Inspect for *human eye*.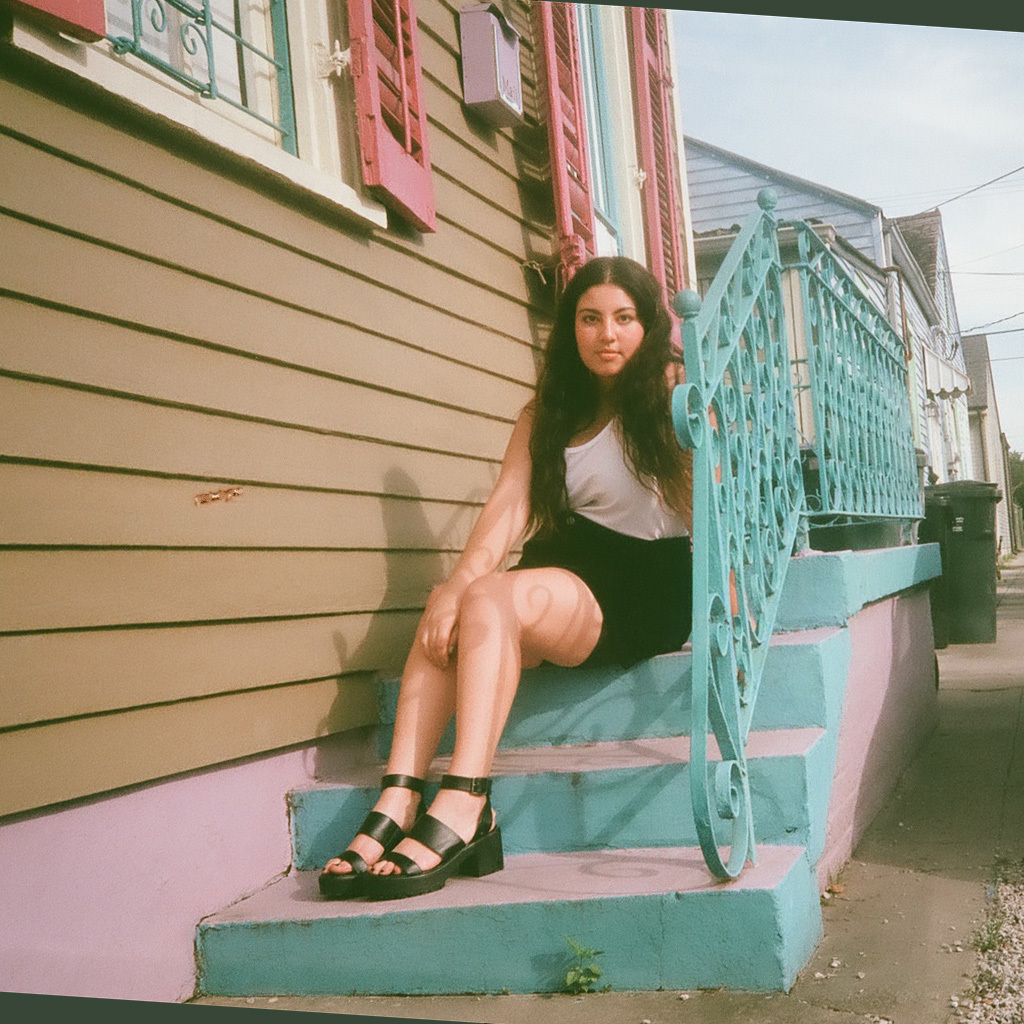
Inspection: <bbox>577, 311, 604, 327</bbox>.
